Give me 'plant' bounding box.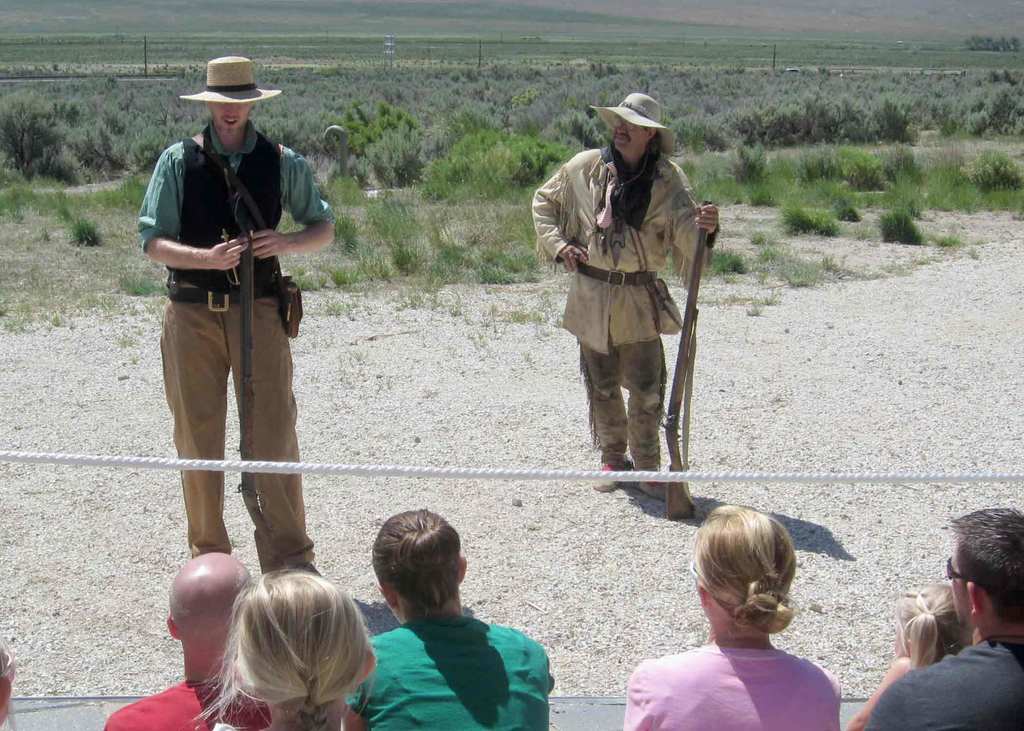
crop(292, 265, 324, 293).
